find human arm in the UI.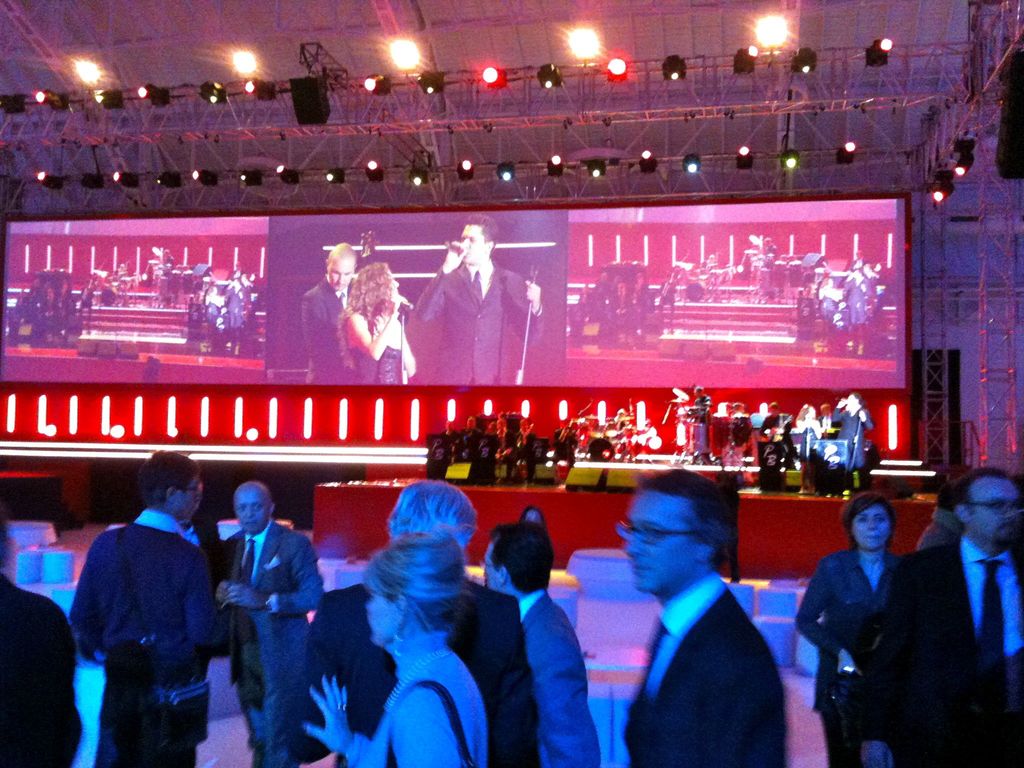
UI element at x1=226, y1=537, x2=325, y2=620.
